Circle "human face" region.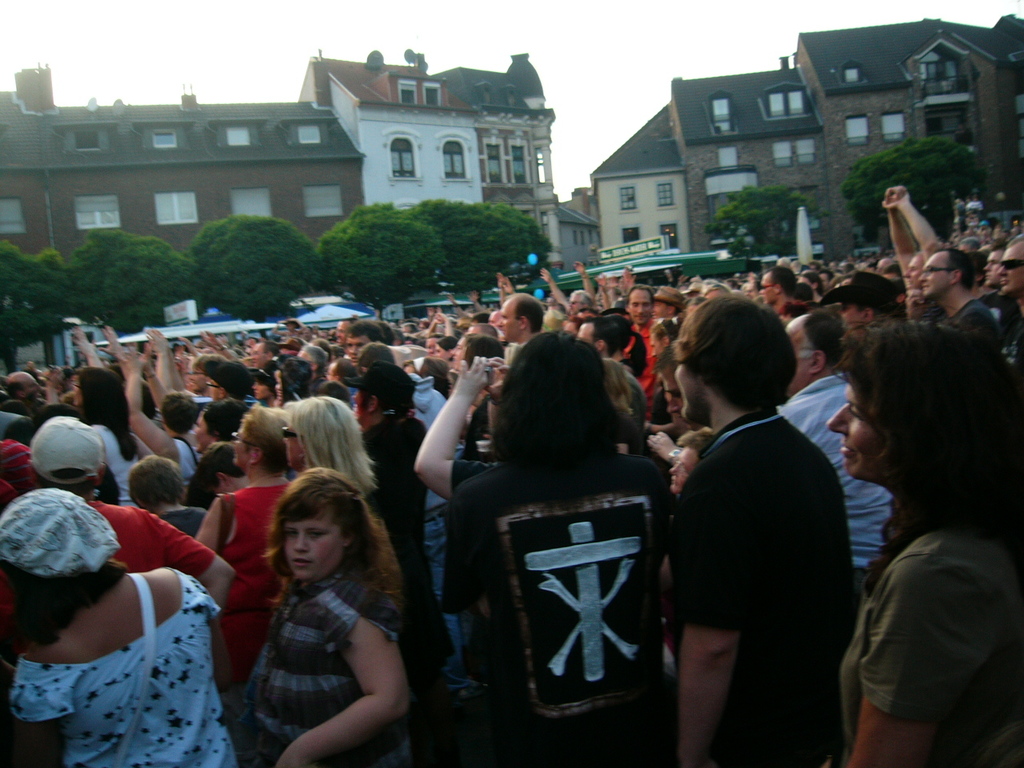
Region: Rect(348, 338, 368, 366).
